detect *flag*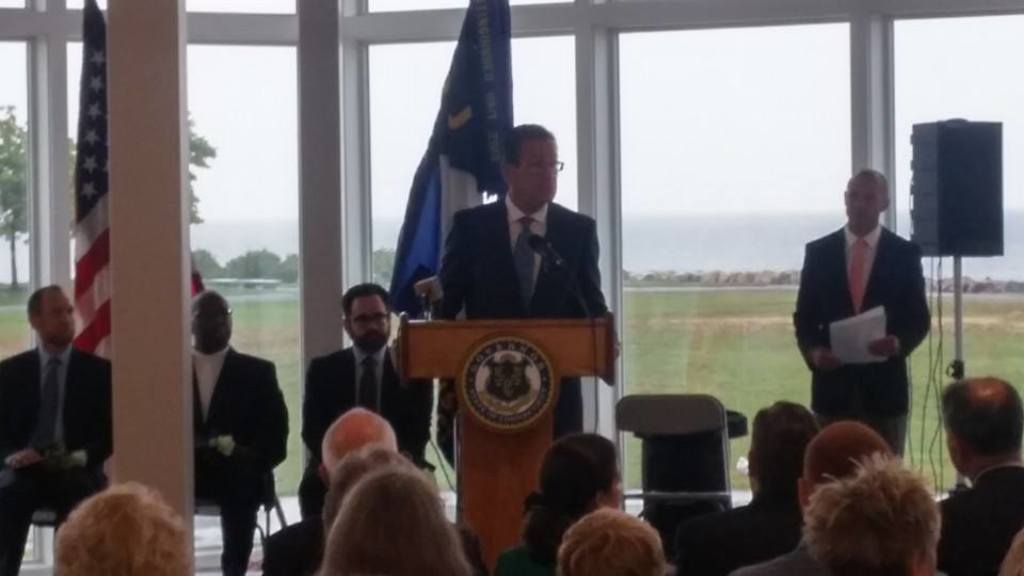
(76,0,212,364)
